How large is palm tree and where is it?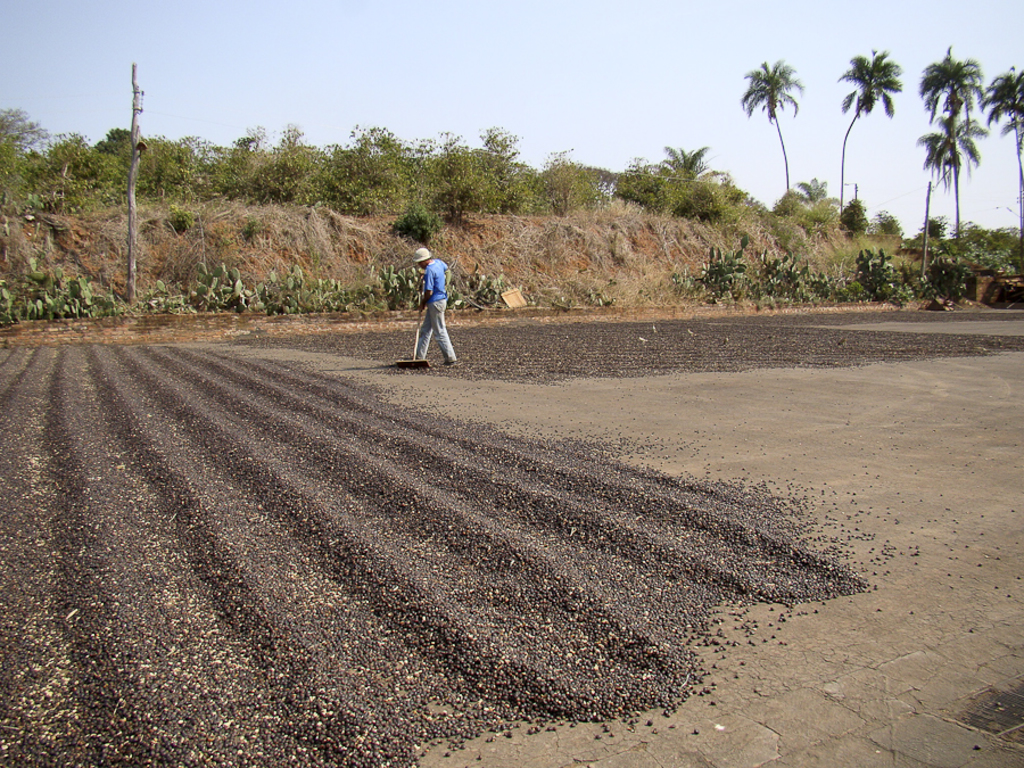
Bounding box: left=924, top=80, right=998, bottom=255.
